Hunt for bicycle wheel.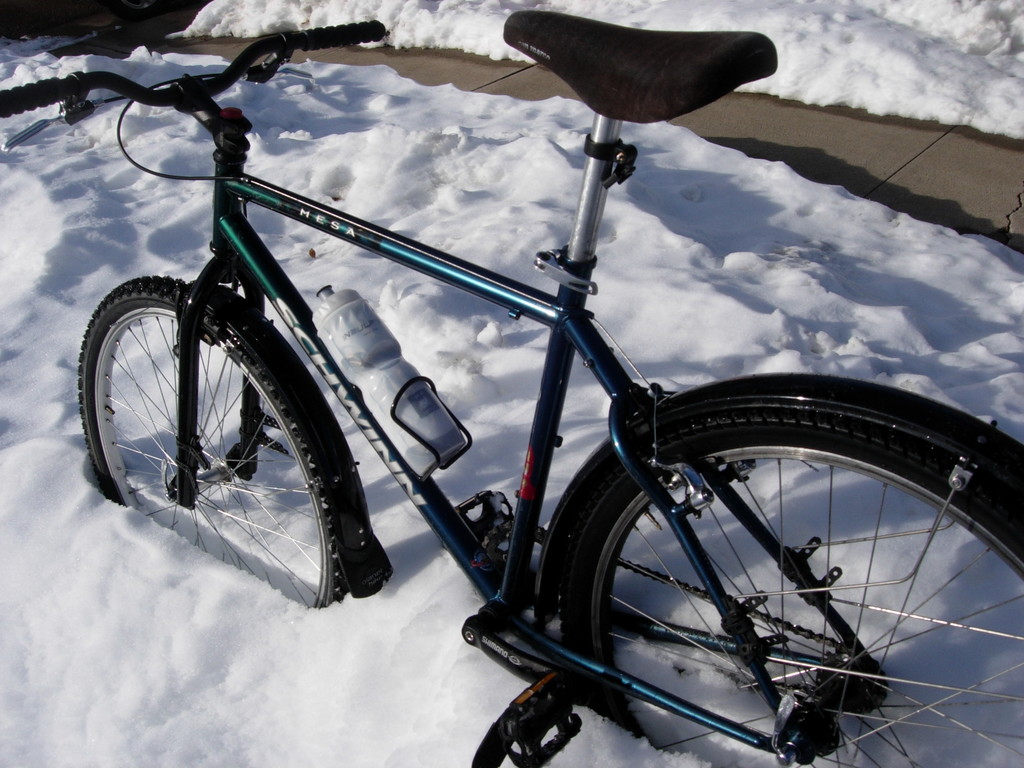
Hunted down at 76, 271, 350, 613.
